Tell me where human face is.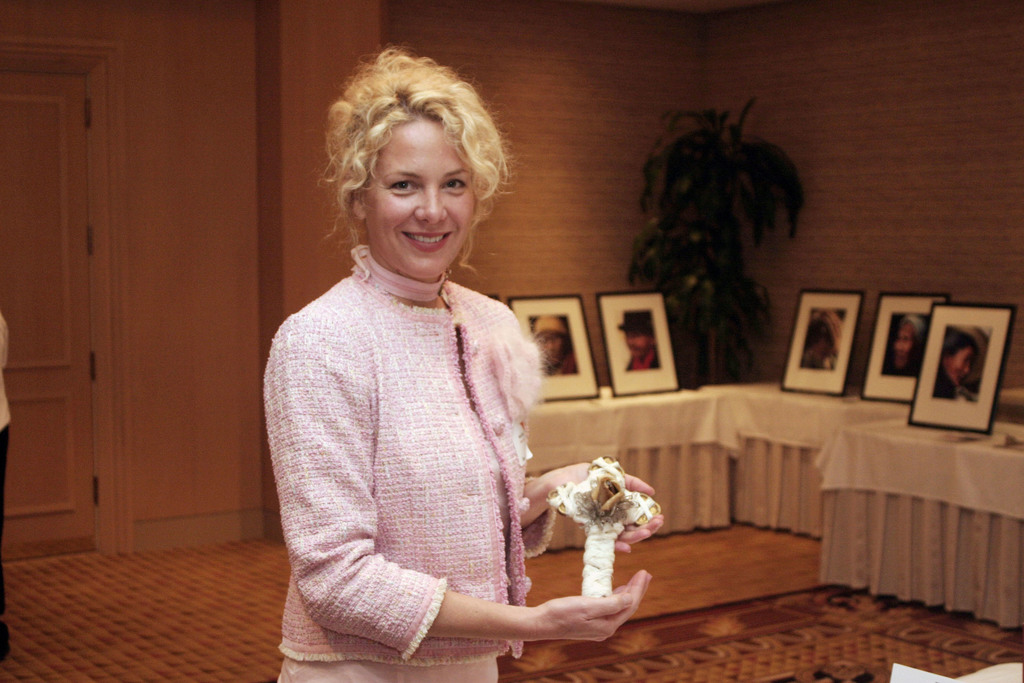
human face is at locate(888, 324, 917, 371).
